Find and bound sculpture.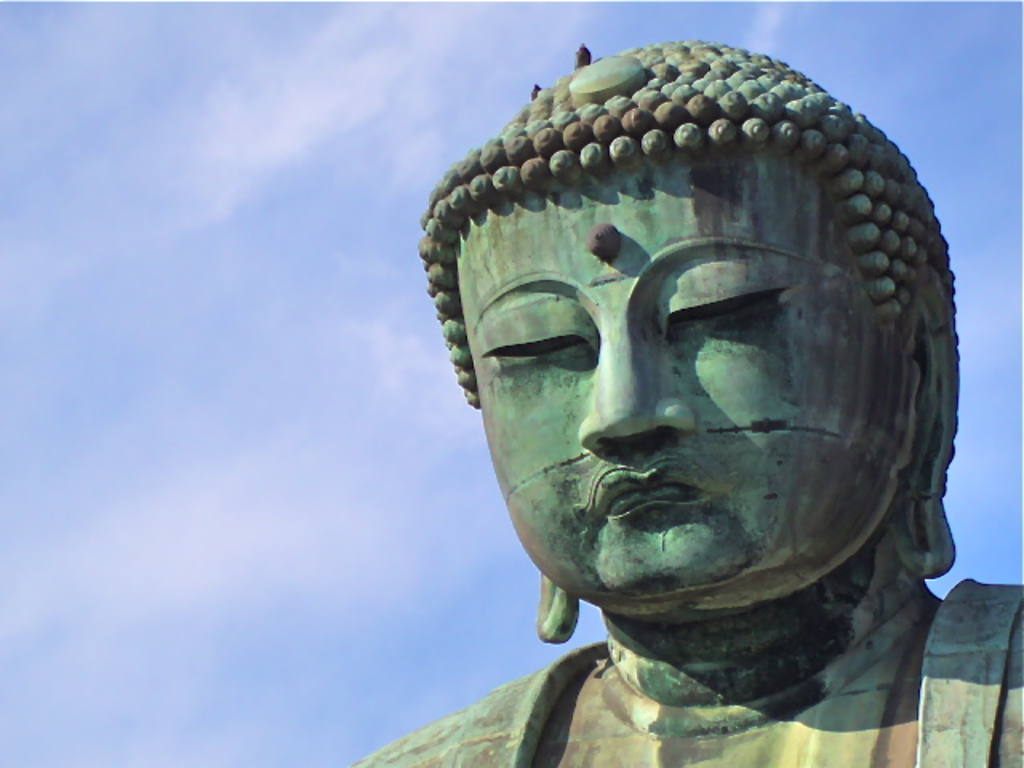
Bound: select_region(376, 48, 1022, 763).
